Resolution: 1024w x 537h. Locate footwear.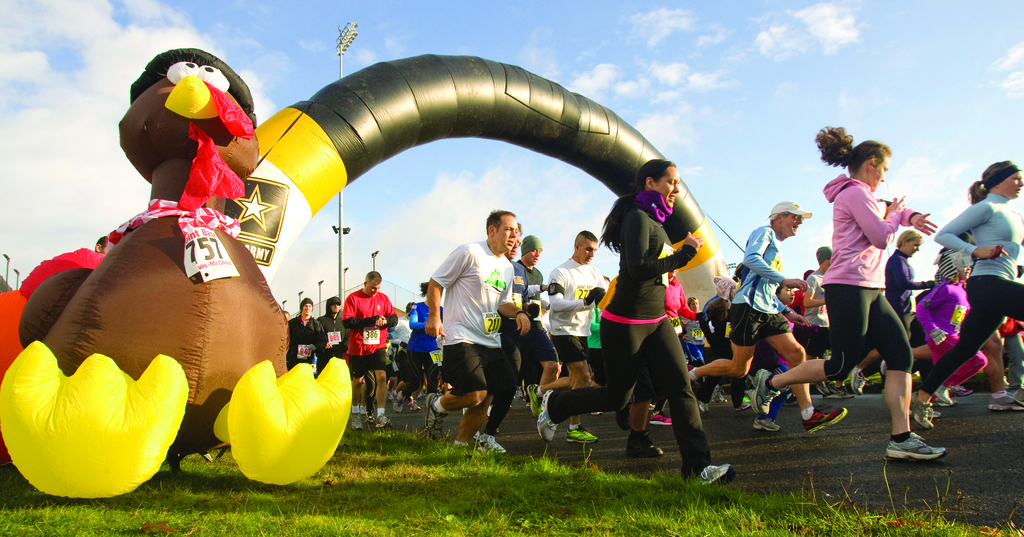
box=[748, 370, 781, 416].
